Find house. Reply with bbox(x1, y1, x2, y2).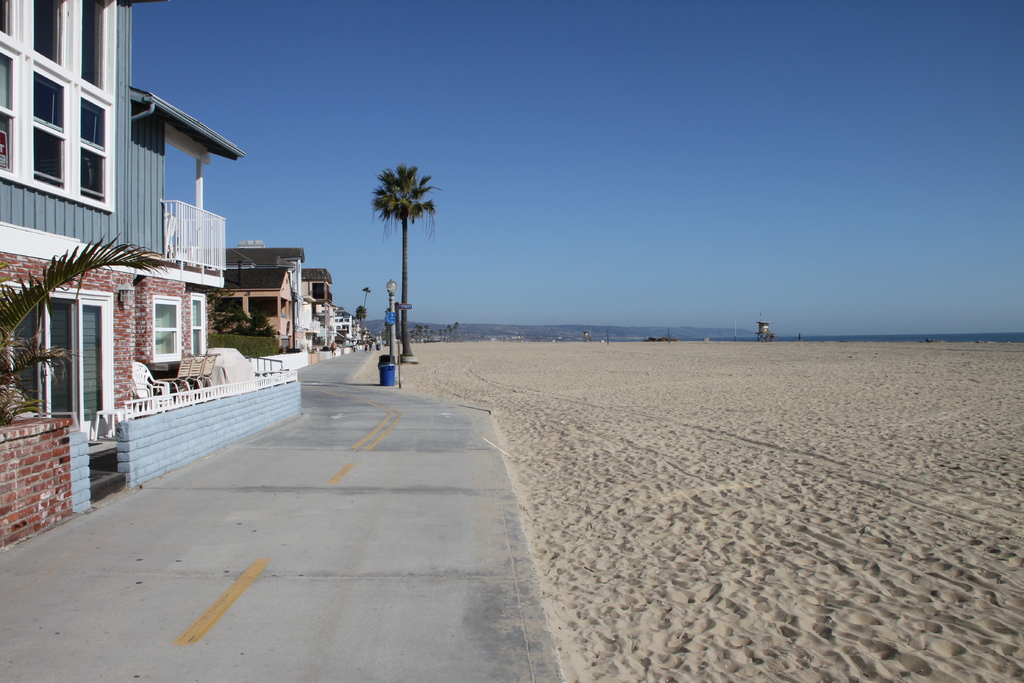
bbox(209, 243, 303, 352).
